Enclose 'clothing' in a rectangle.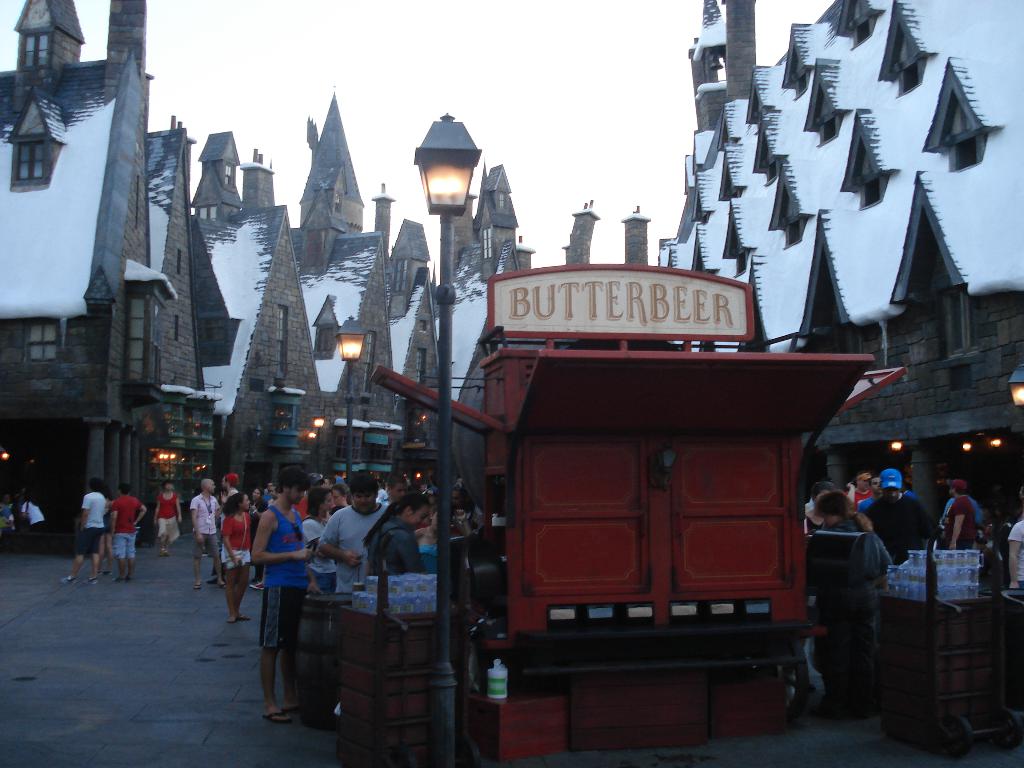
[218,492,227,531].
